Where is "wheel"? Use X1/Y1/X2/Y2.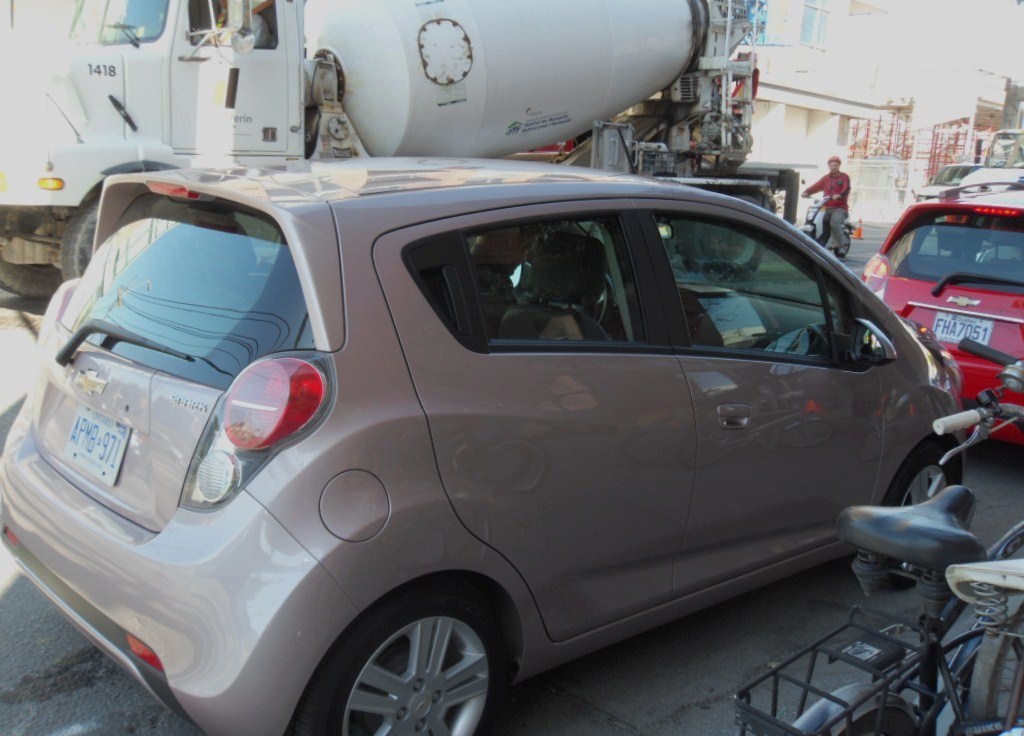
676/193/773/269.
